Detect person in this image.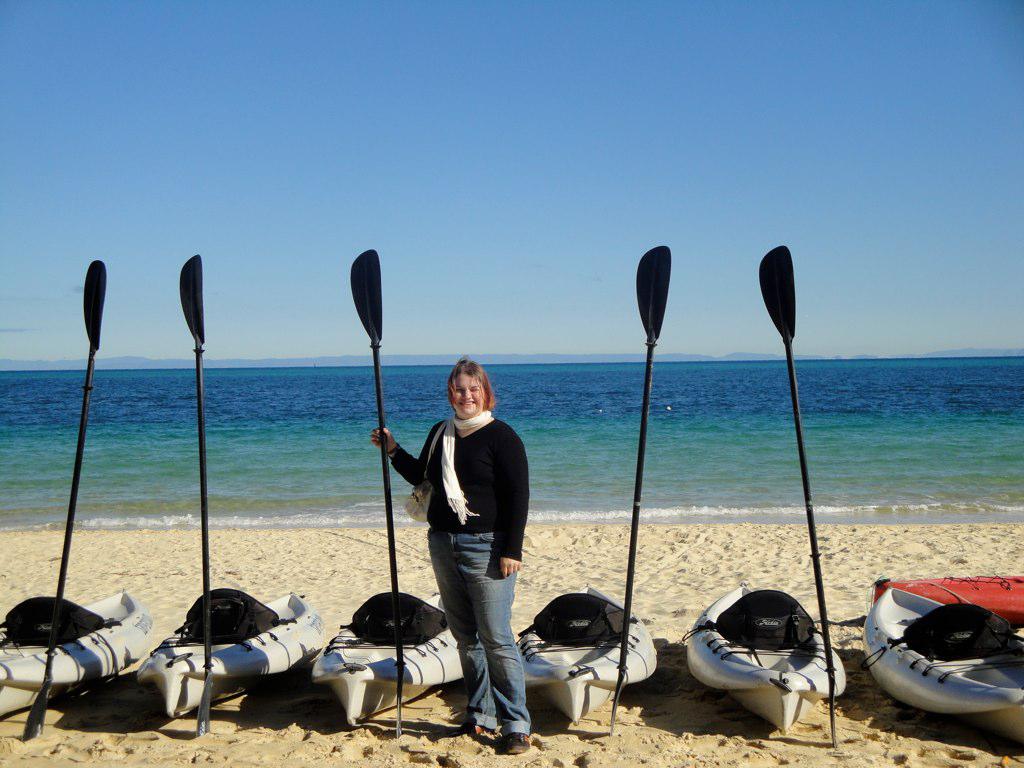
Detection: rect(362, 360, 527, 746).
